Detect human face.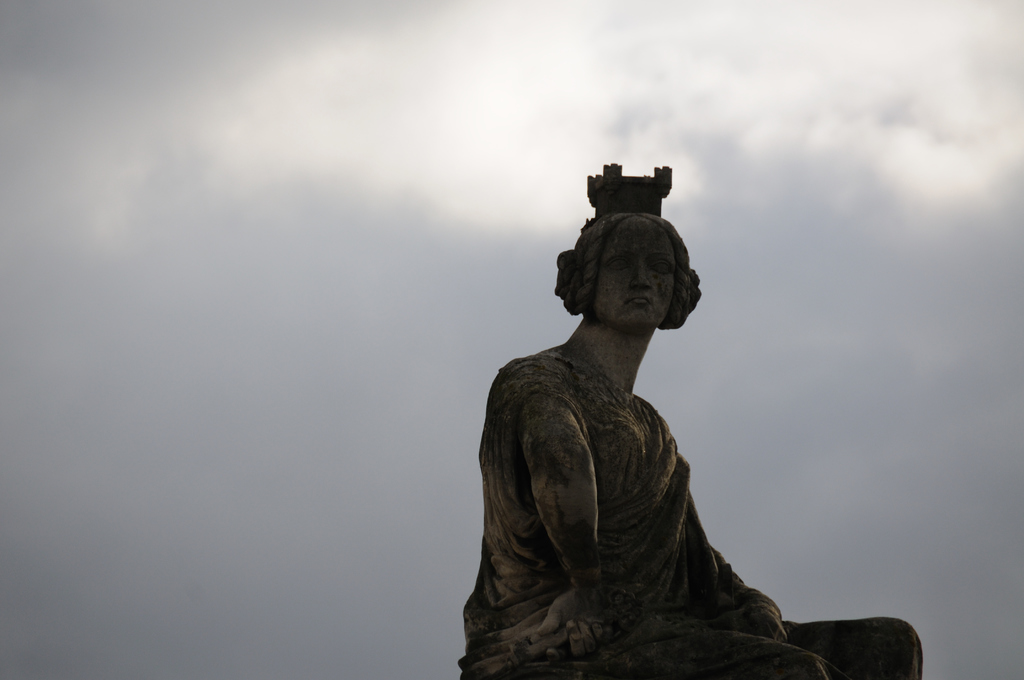
Detected at rect(601, 231, 677, 336).
